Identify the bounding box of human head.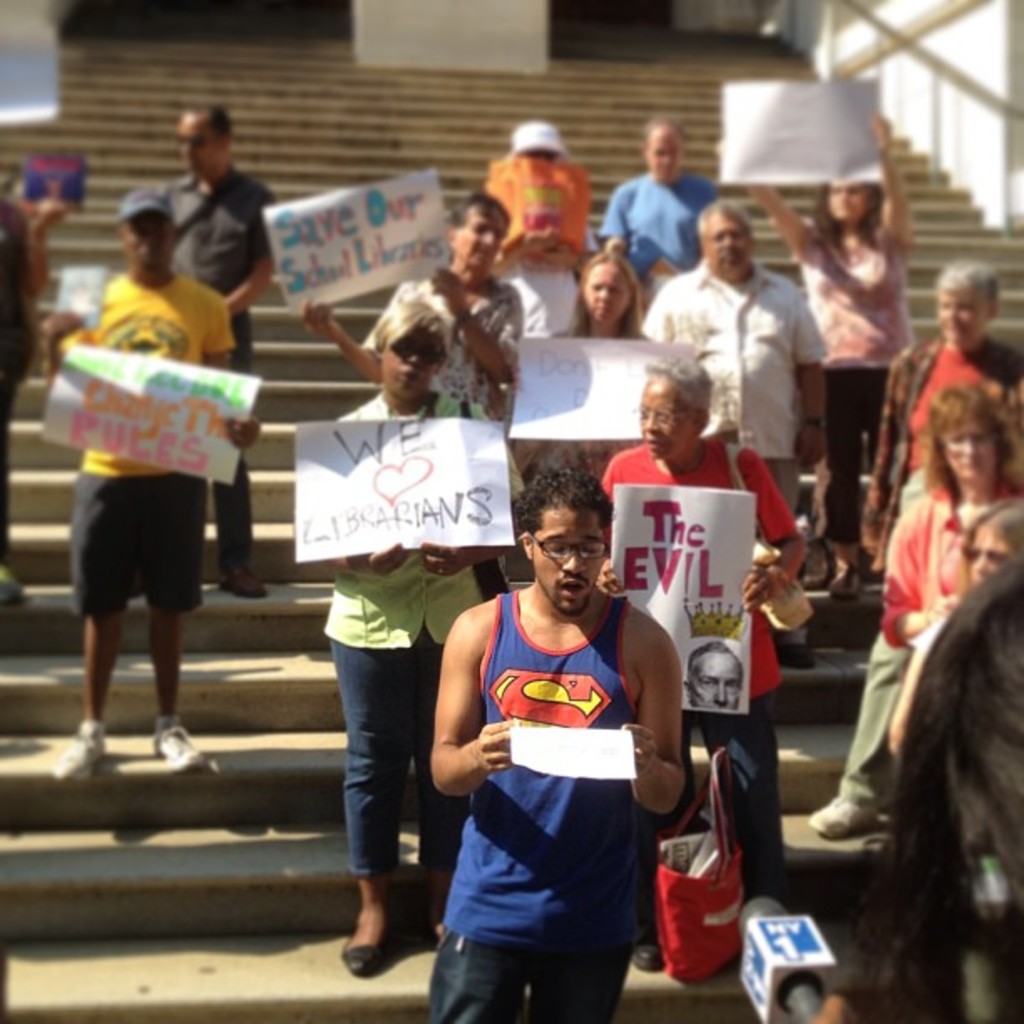
641 117 688 179.
